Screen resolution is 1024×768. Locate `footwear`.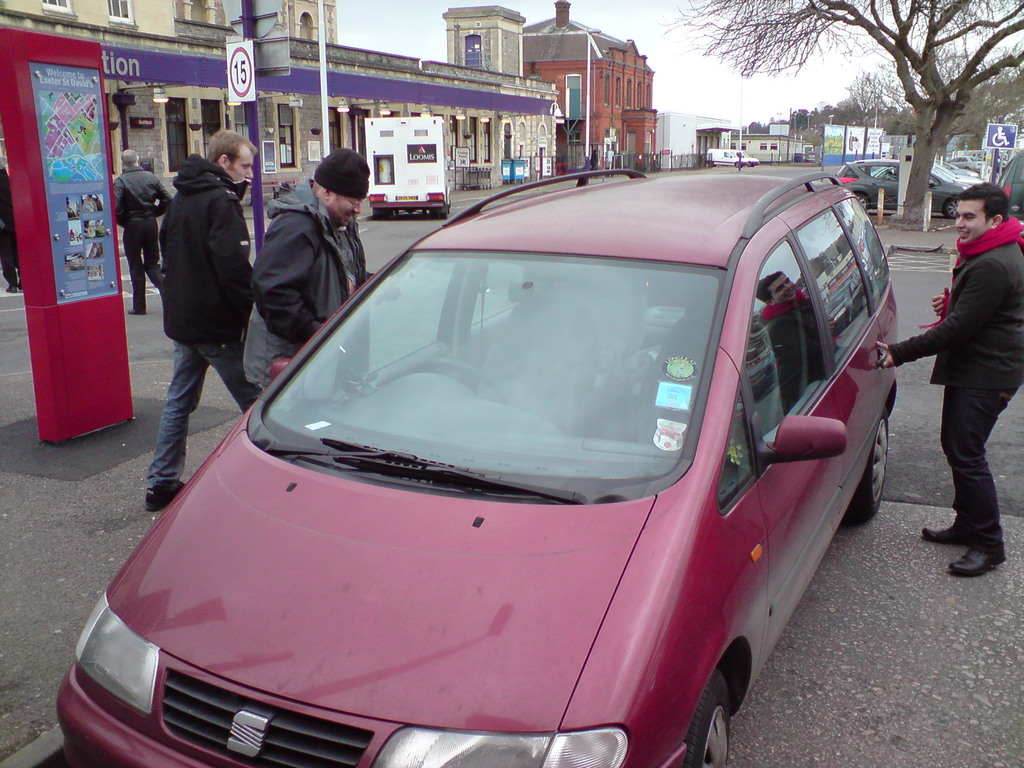
l=129, t=308, r=147, b=315.
